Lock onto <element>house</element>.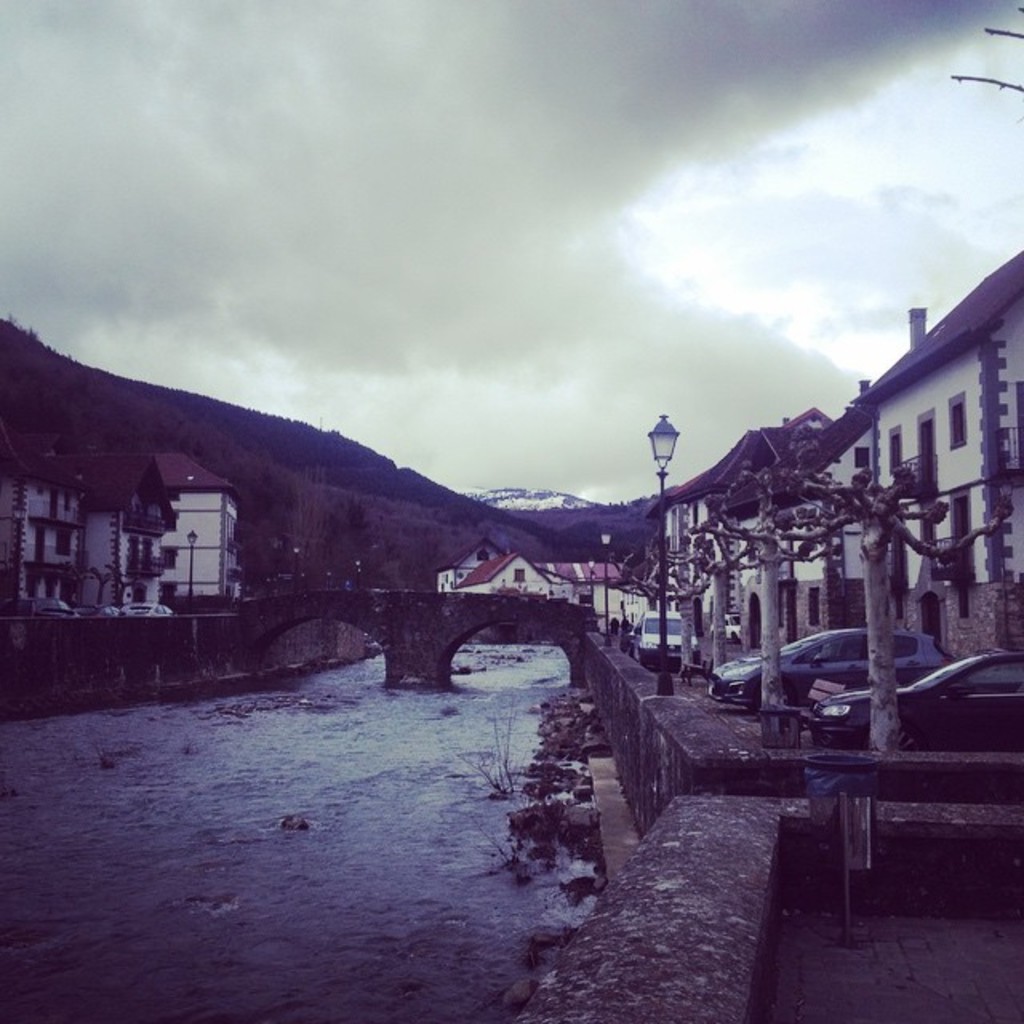
Locked: 846,254,1022,662.
